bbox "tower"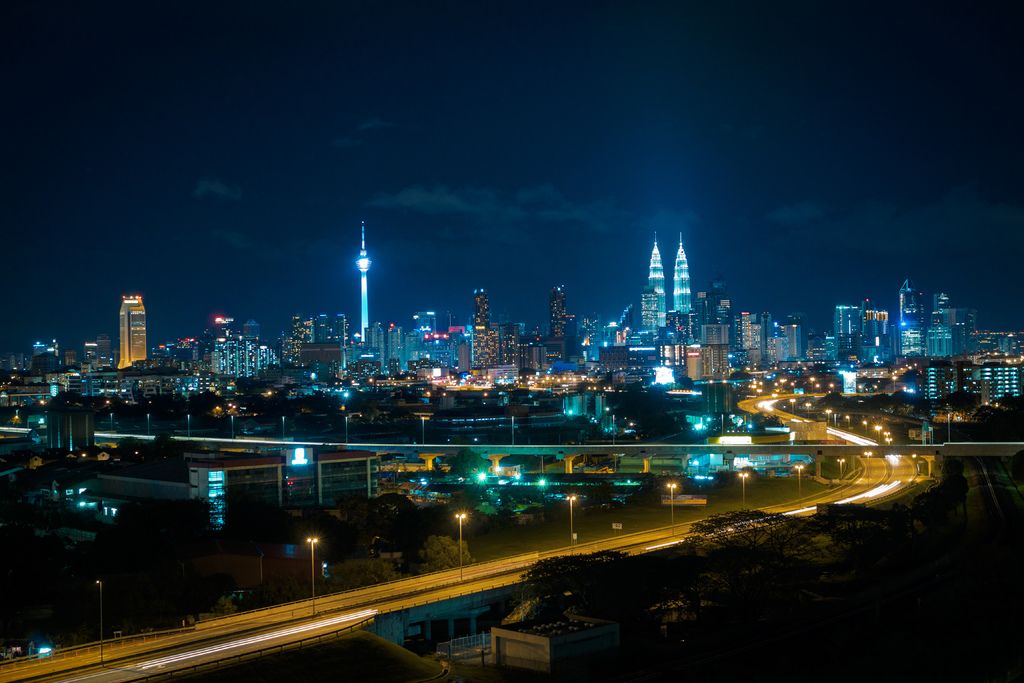
box(564, 311, 579, 359)
